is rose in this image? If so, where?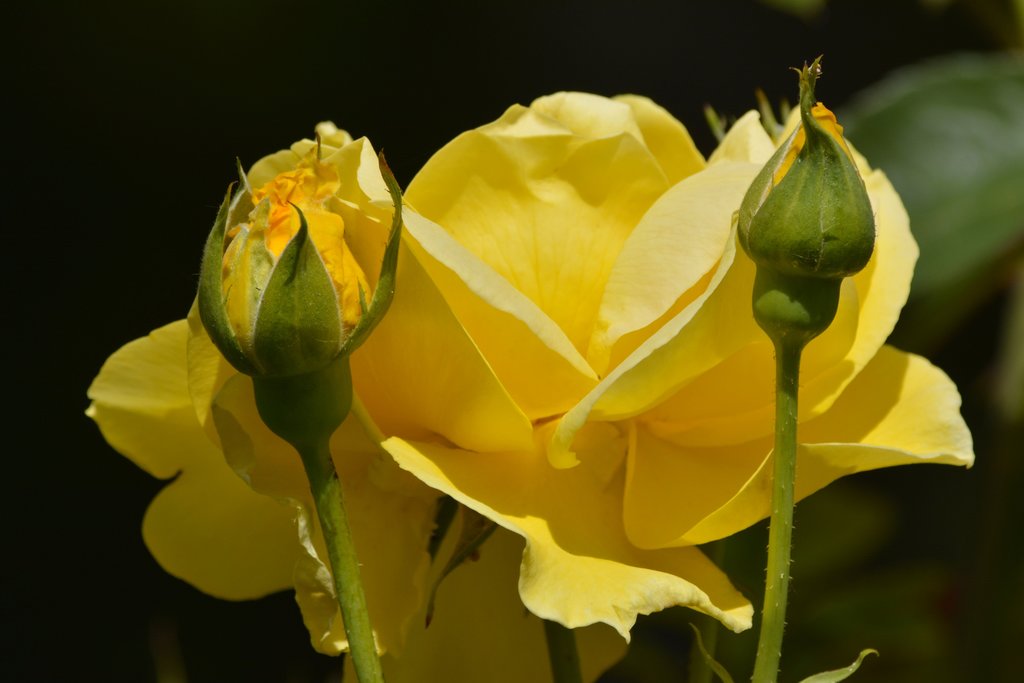
Yes, at x1=320 y1=99 x2=977 y2=648.
